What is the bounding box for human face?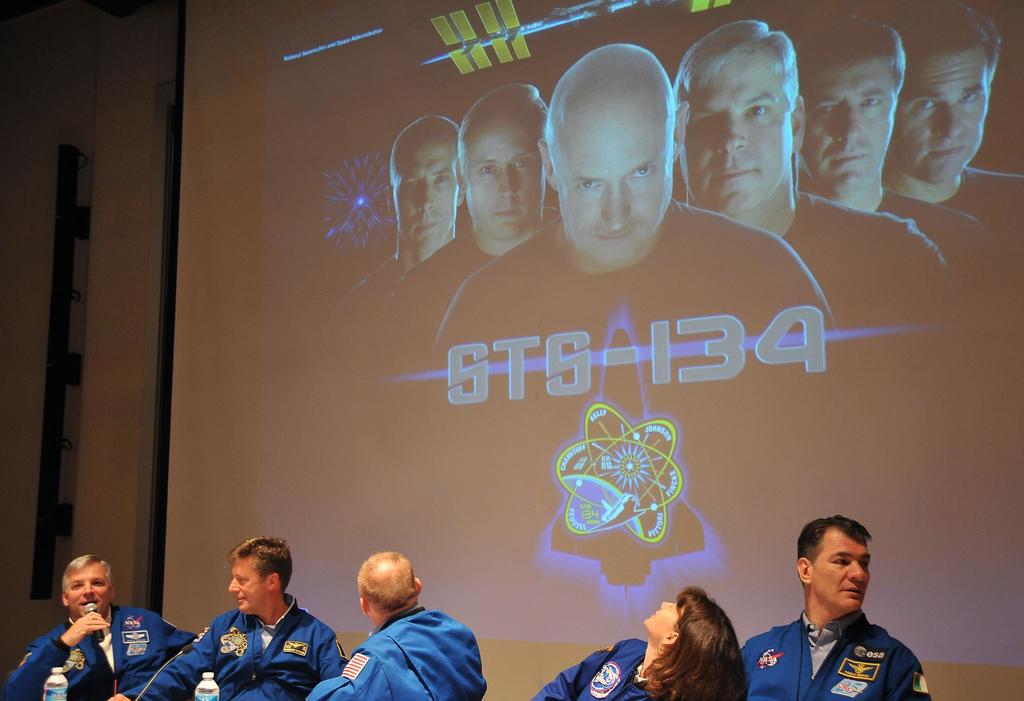
392 139 463 251.
